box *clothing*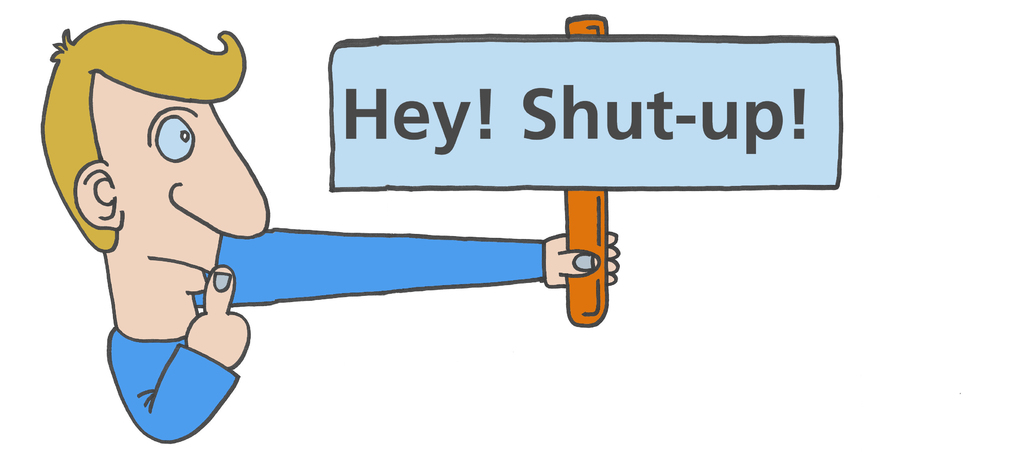
[106, 231, 541, 444]
